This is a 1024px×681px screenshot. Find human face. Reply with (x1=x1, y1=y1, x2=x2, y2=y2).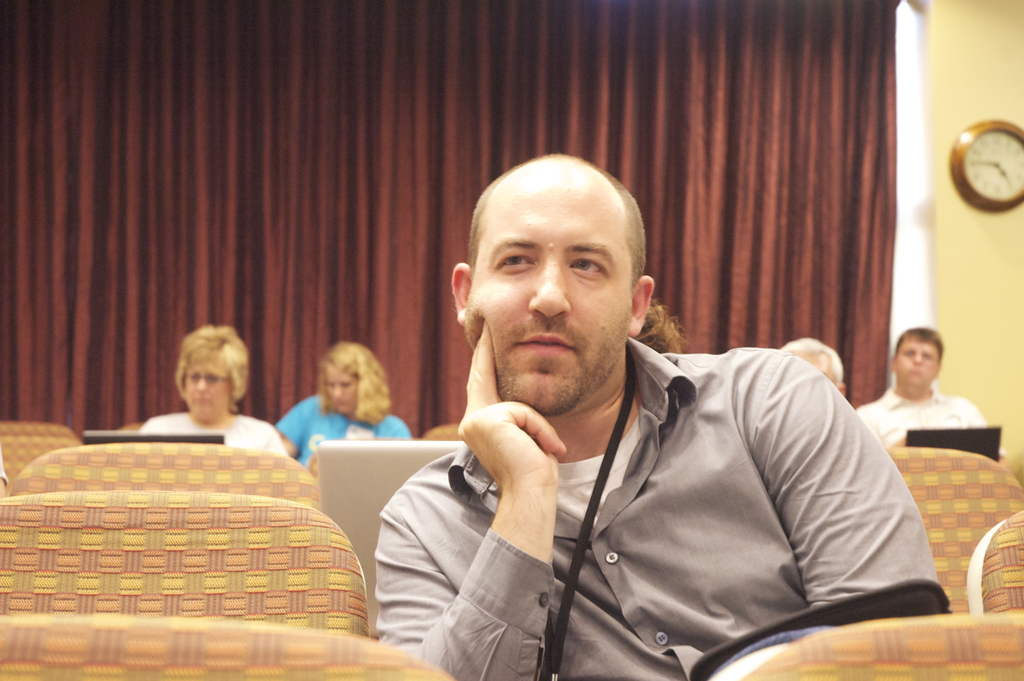
(x1=326, y1=364, x2=358, y2=416).
